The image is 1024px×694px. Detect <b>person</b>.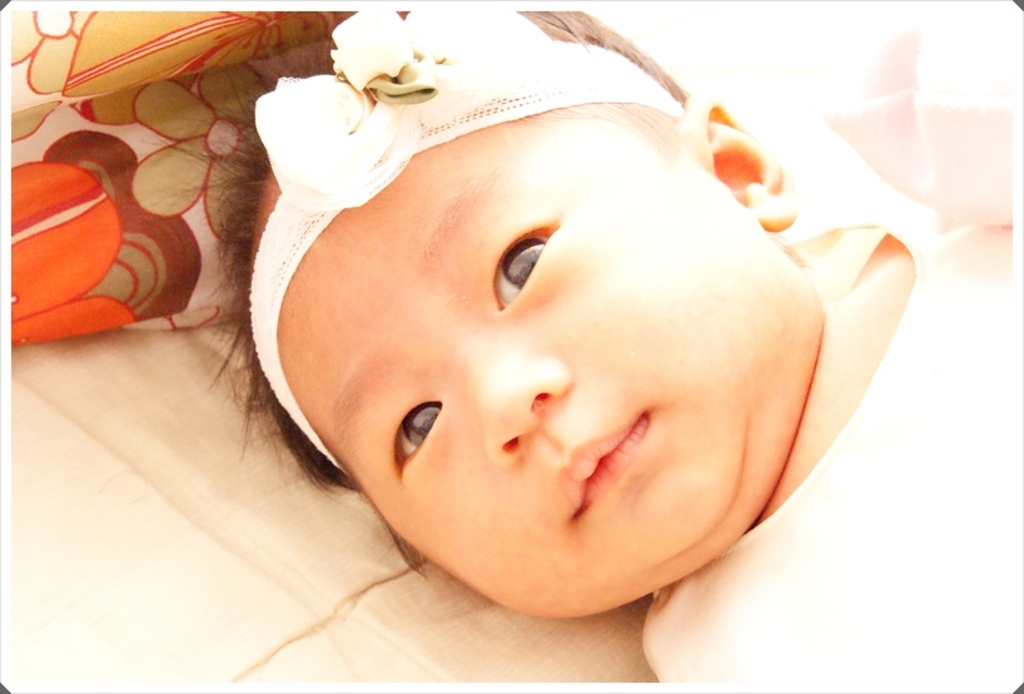
Detection: {"x1": 156, "y1": 14, "x2": 953, "y2": 693}.
